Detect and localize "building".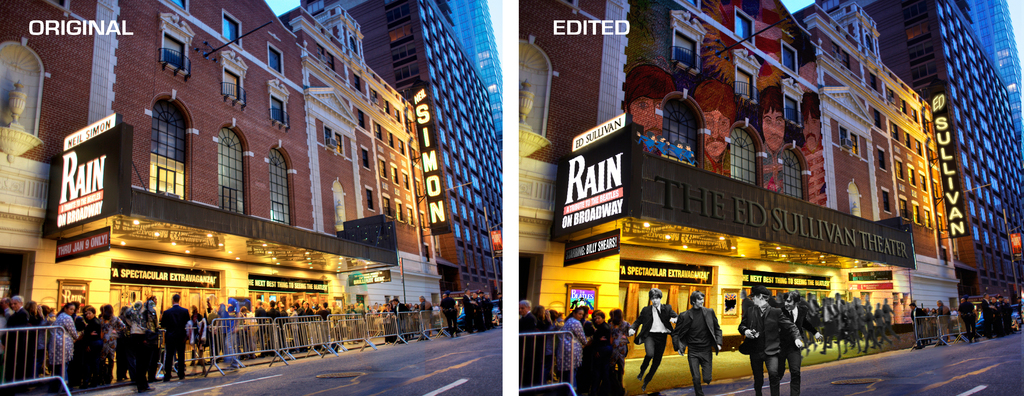
Localized at 302, 0, 507, 326.
